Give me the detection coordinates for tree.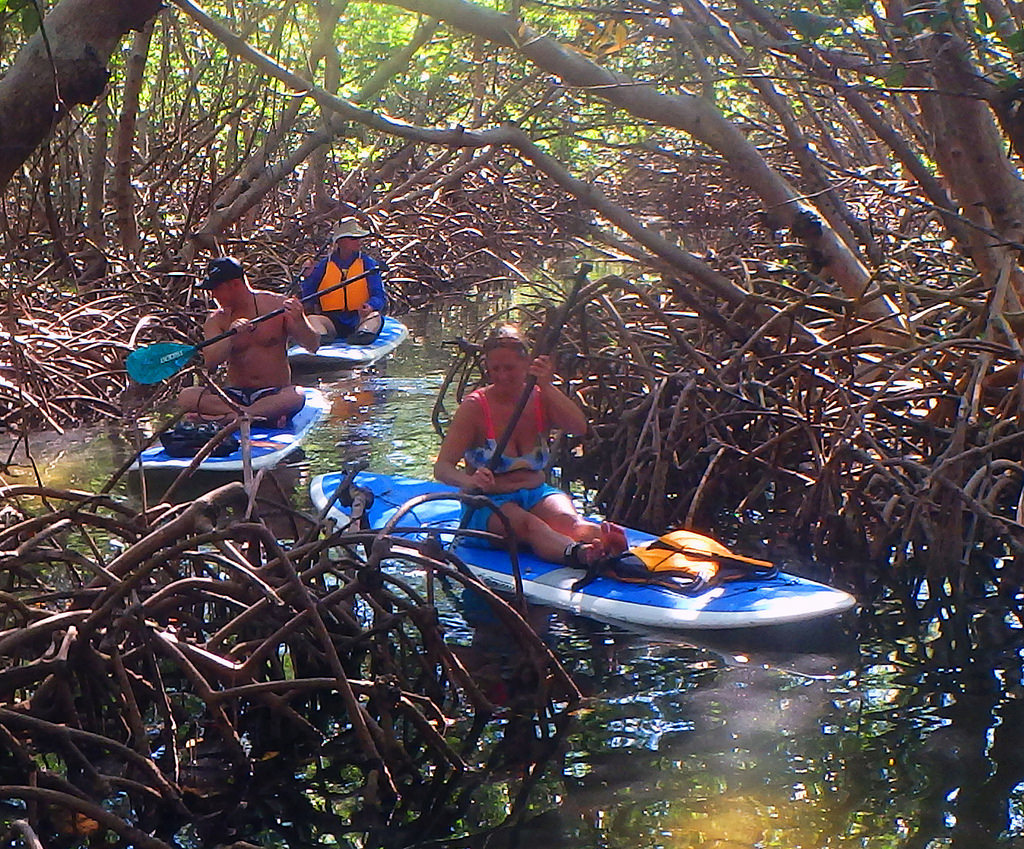
[309,2,609,240].
